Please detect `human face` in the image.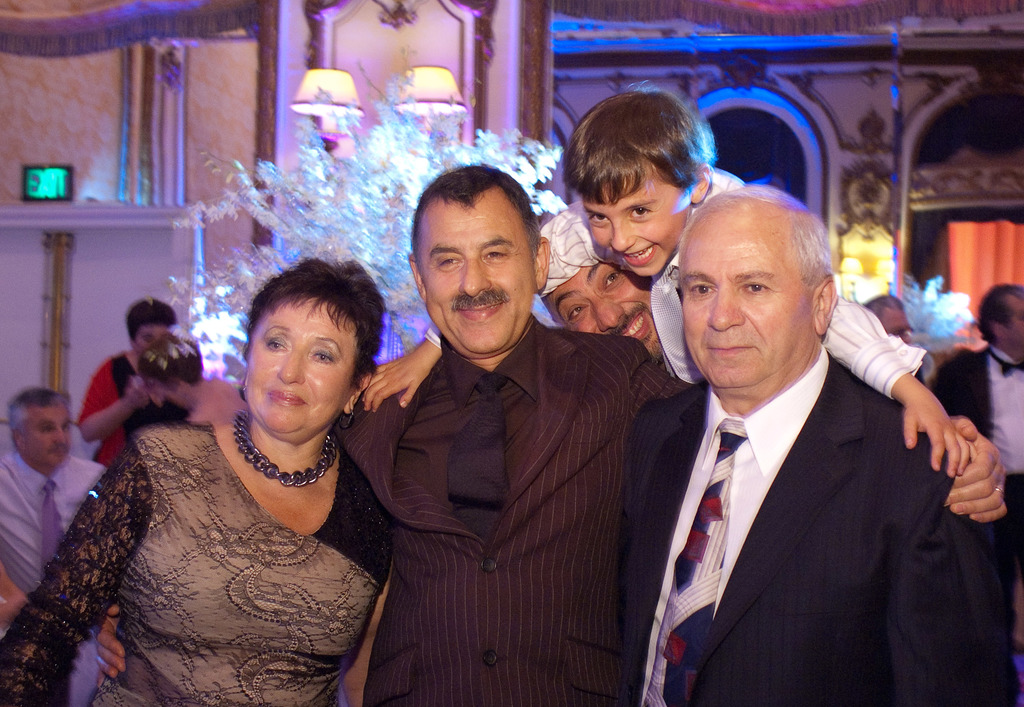
[21, 407, 71, 473].
